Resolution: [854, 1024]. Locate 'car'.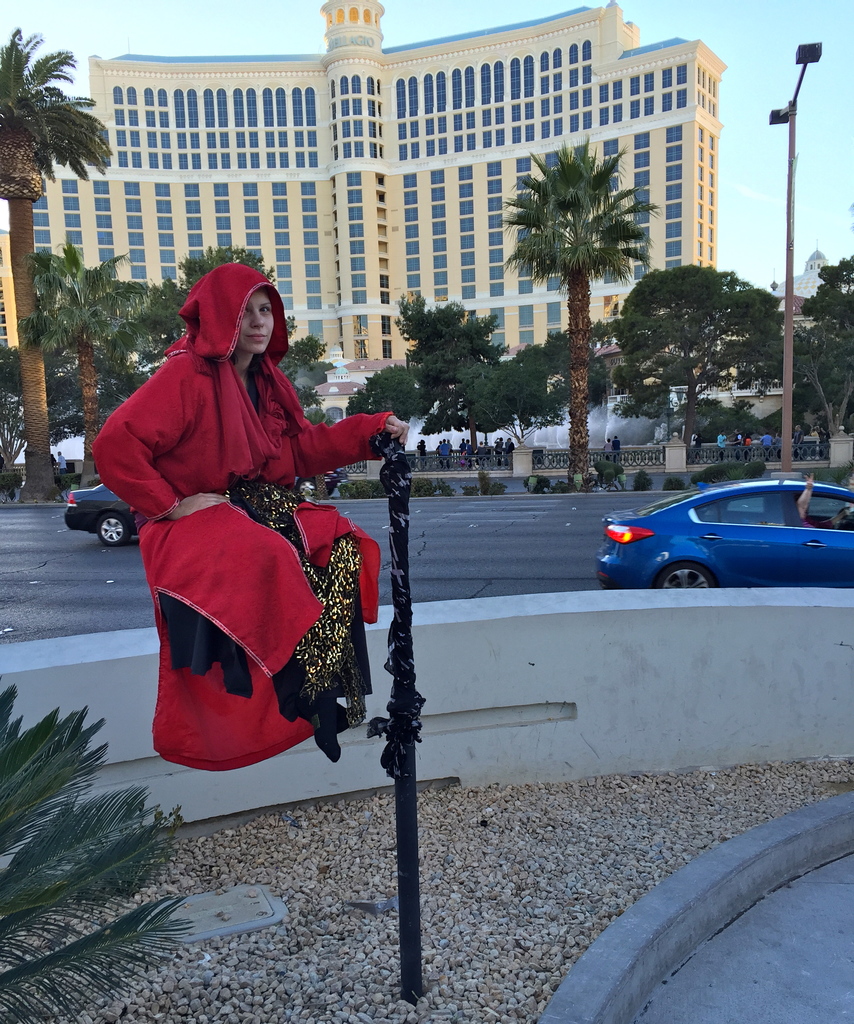
<bbox>599, 480, 853, 592</bbox>.
